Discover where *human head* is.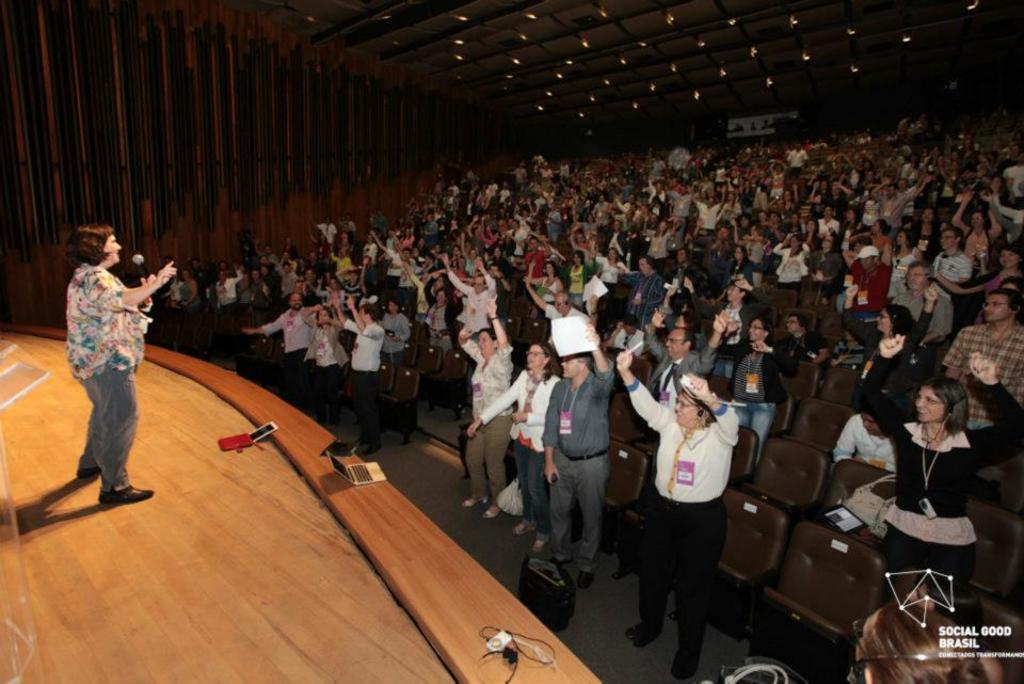
Discovered at left=874, top=303, right=907, bottom=331.
